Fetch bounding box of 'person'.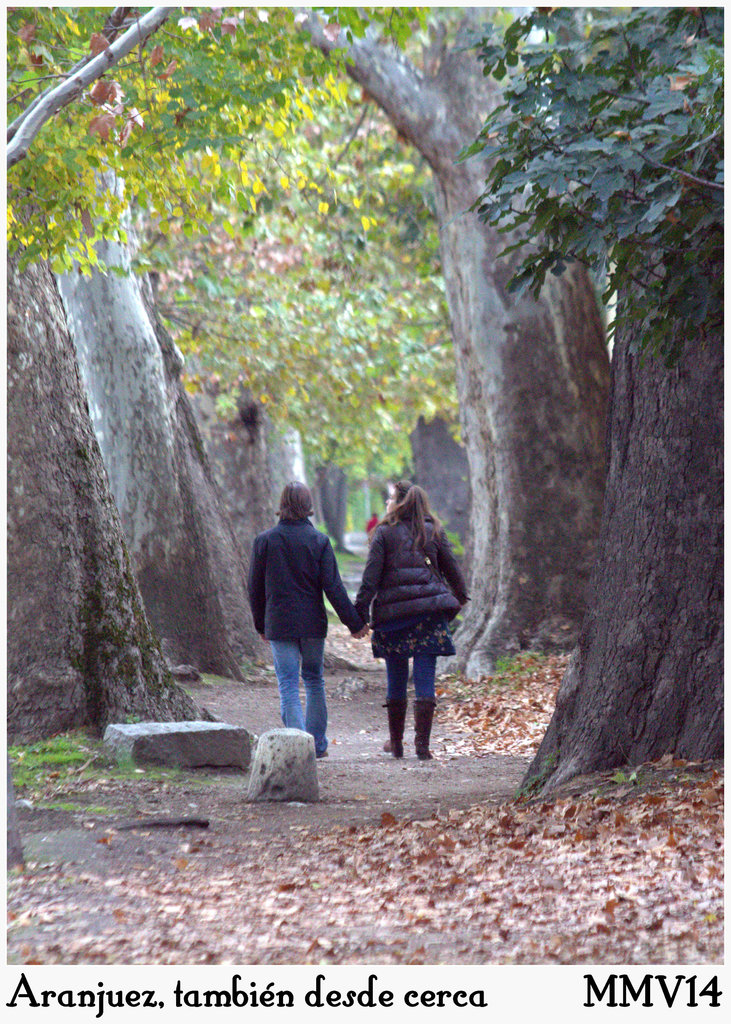
Bbox: {"left": 249, "top": 476, "right": 352, "bottom": 782}.
